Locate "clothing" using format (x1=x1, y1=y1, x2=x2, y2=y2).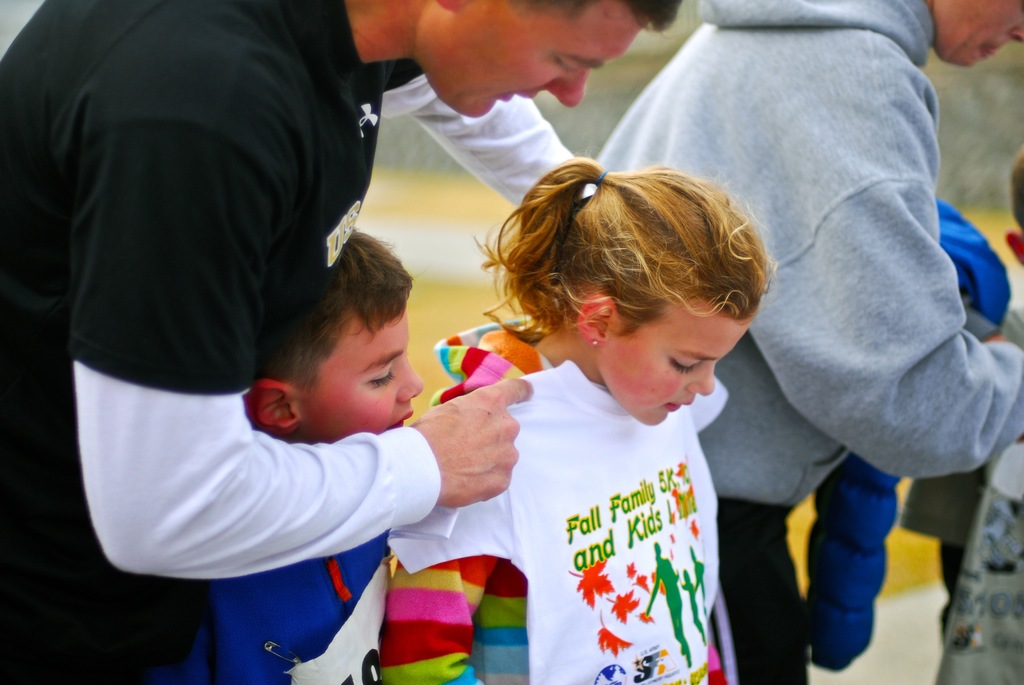
(x1=0, y1=0, x2=598, y2=684).
